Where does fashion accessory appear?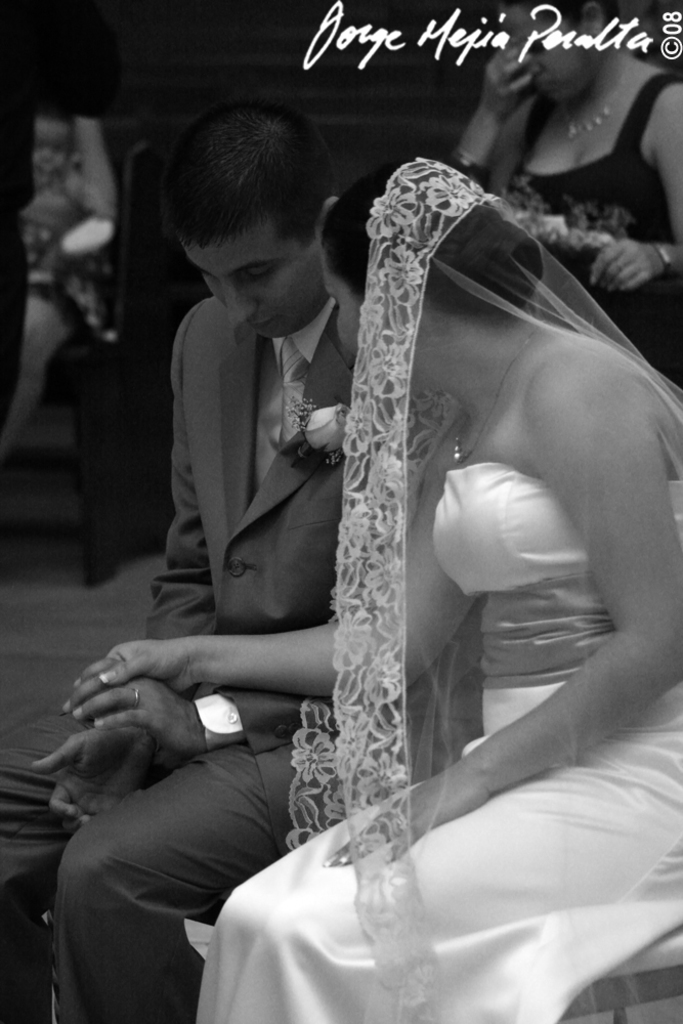
Appears at 562,60,630,141.
